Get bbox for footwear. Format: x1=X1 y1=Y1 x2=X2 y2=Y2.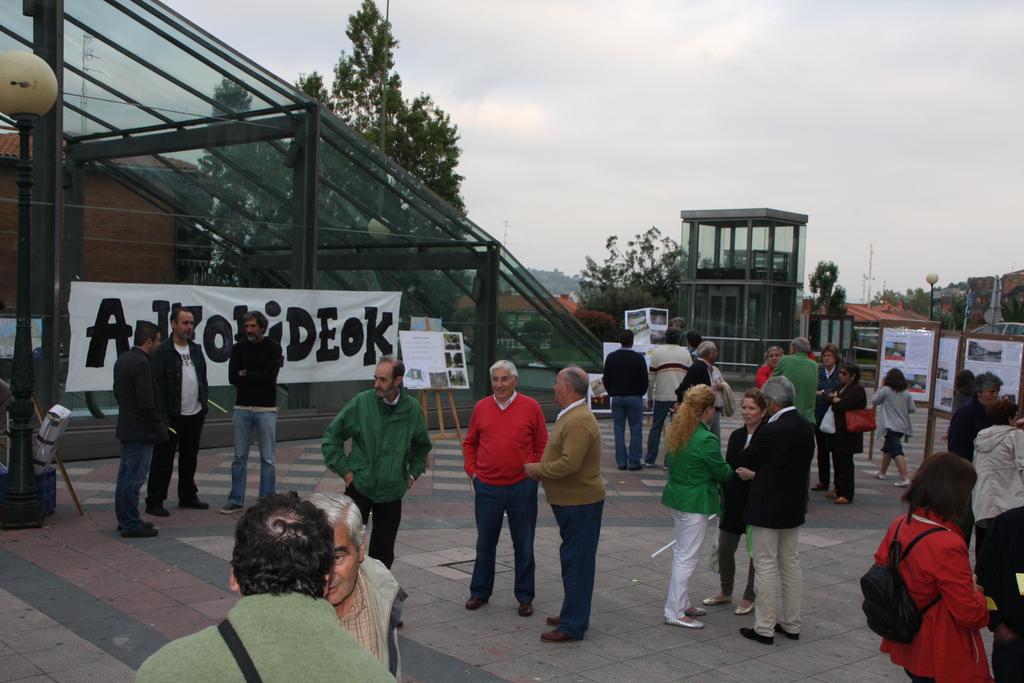
x1=829 y1=491 x2=840 y2=499.
